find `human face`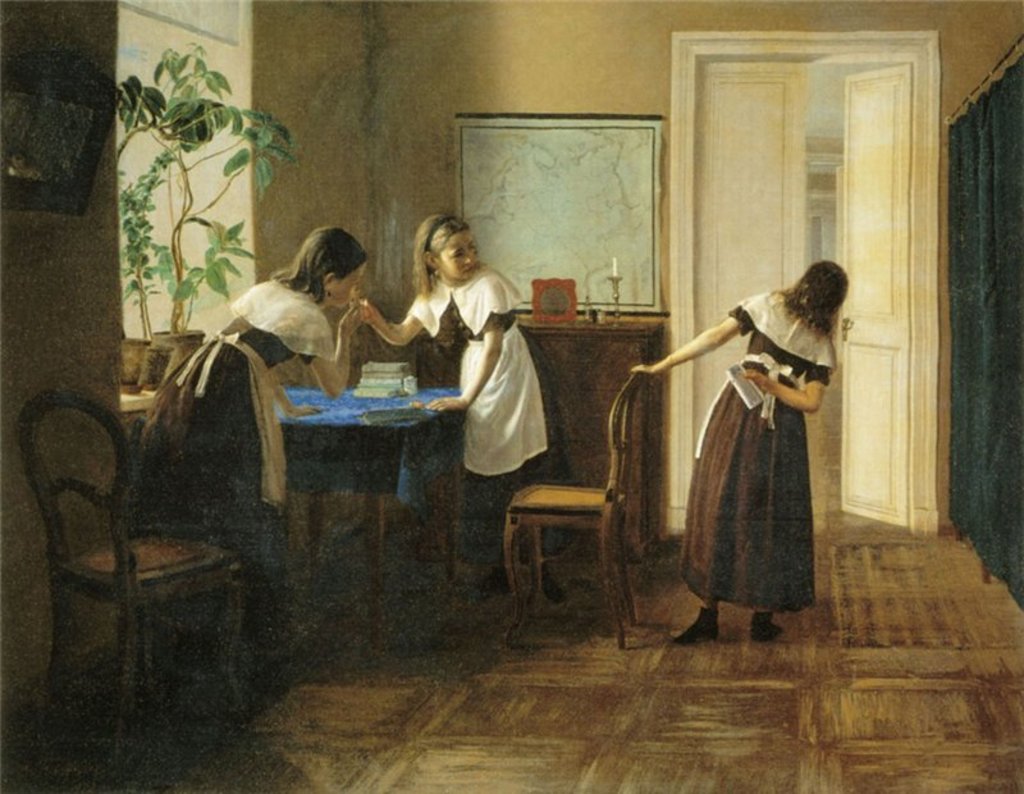
(436, 227, 477, 282)
